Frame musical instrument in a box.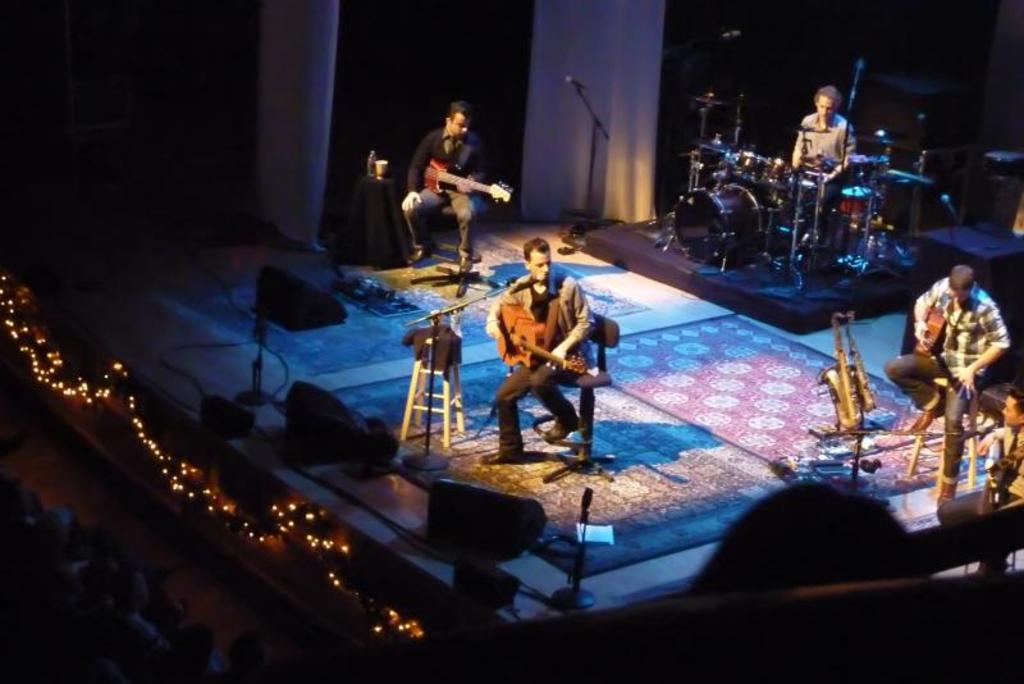
bbox=(841, 316, 879, 416).
